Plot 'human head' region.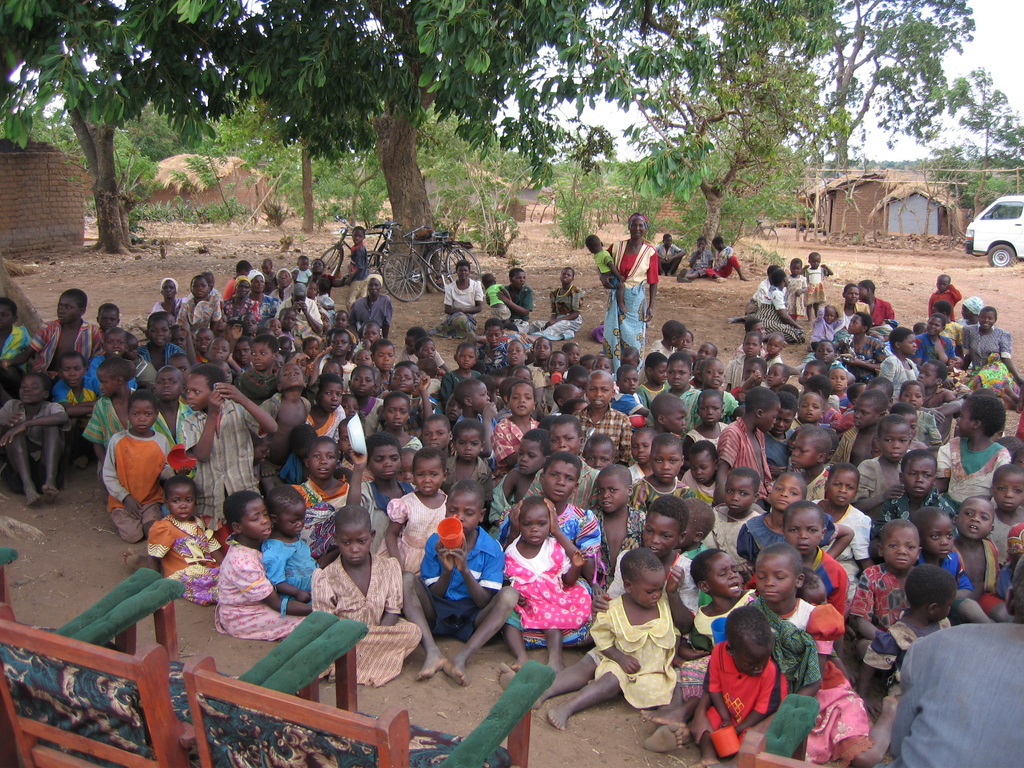
Plotted at {"left": 478, "top": 274, "right": 495, "bottom": 289}.
